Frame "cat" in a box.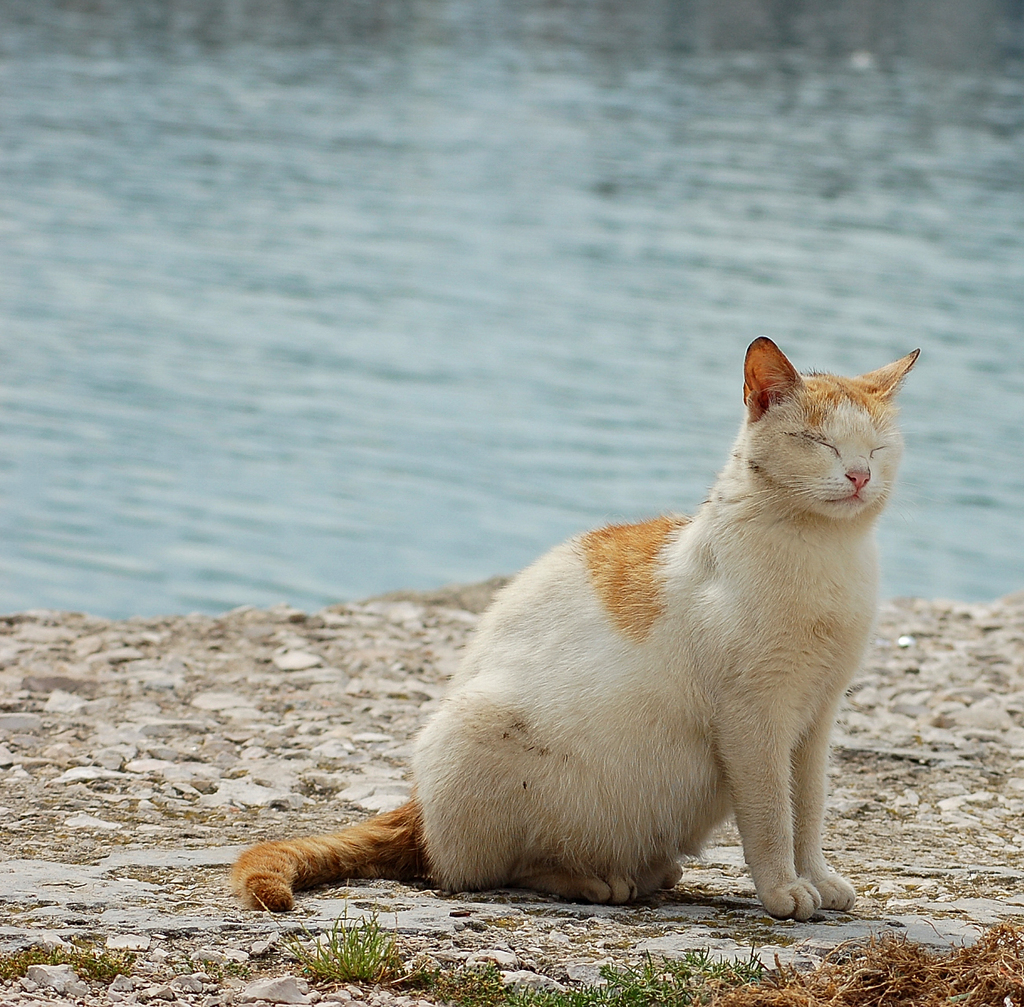
region(229, 335, 939, 921).
